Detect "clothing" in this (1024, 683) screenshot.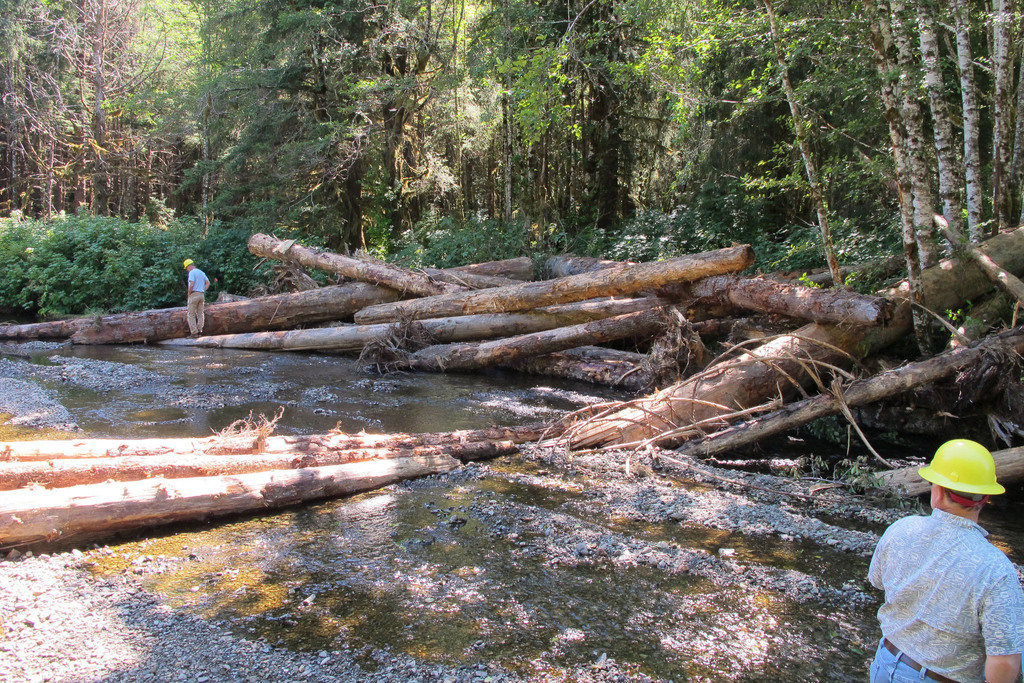
Detection: crop(870, 482, 1012, 670).
